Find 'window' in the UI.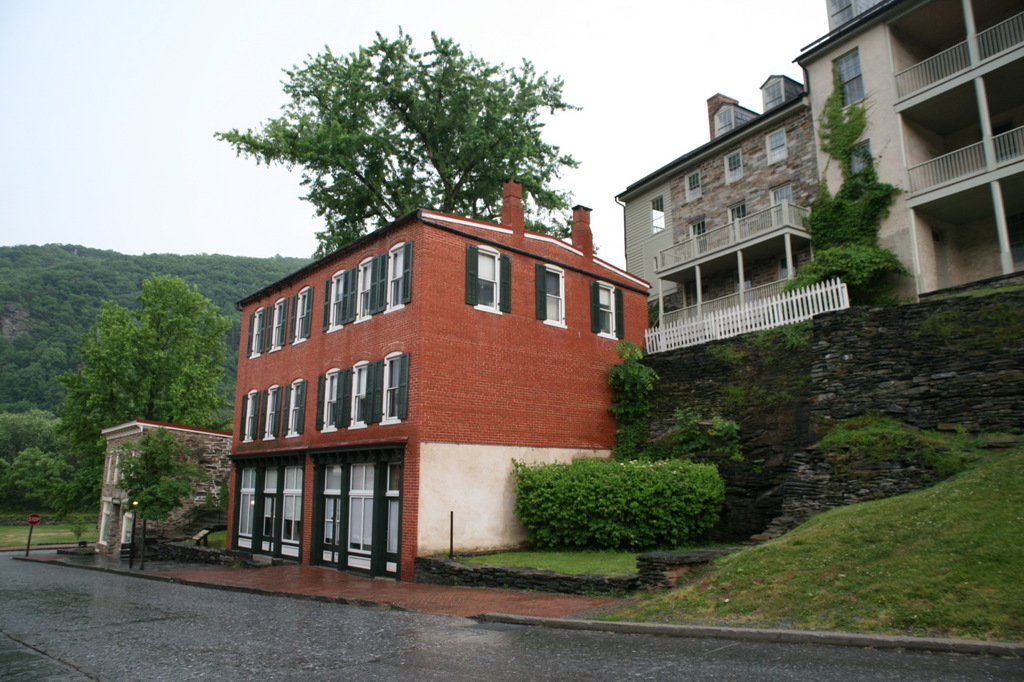
UI element at (319, 368, 339, 439).
